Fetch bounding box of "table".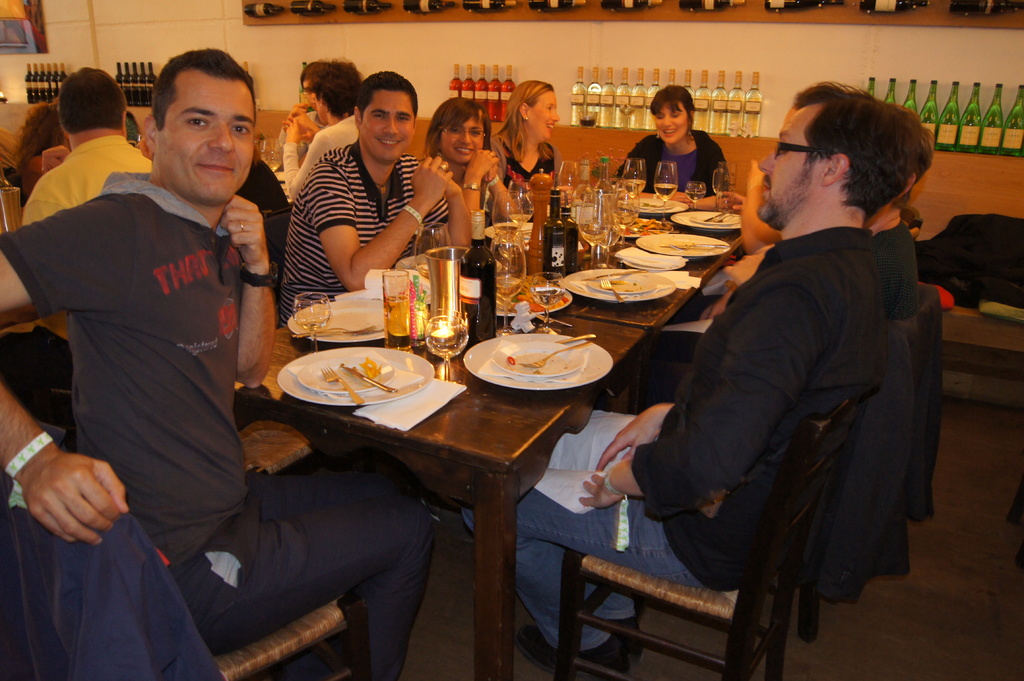
Bbox: (185,241,784,657).
